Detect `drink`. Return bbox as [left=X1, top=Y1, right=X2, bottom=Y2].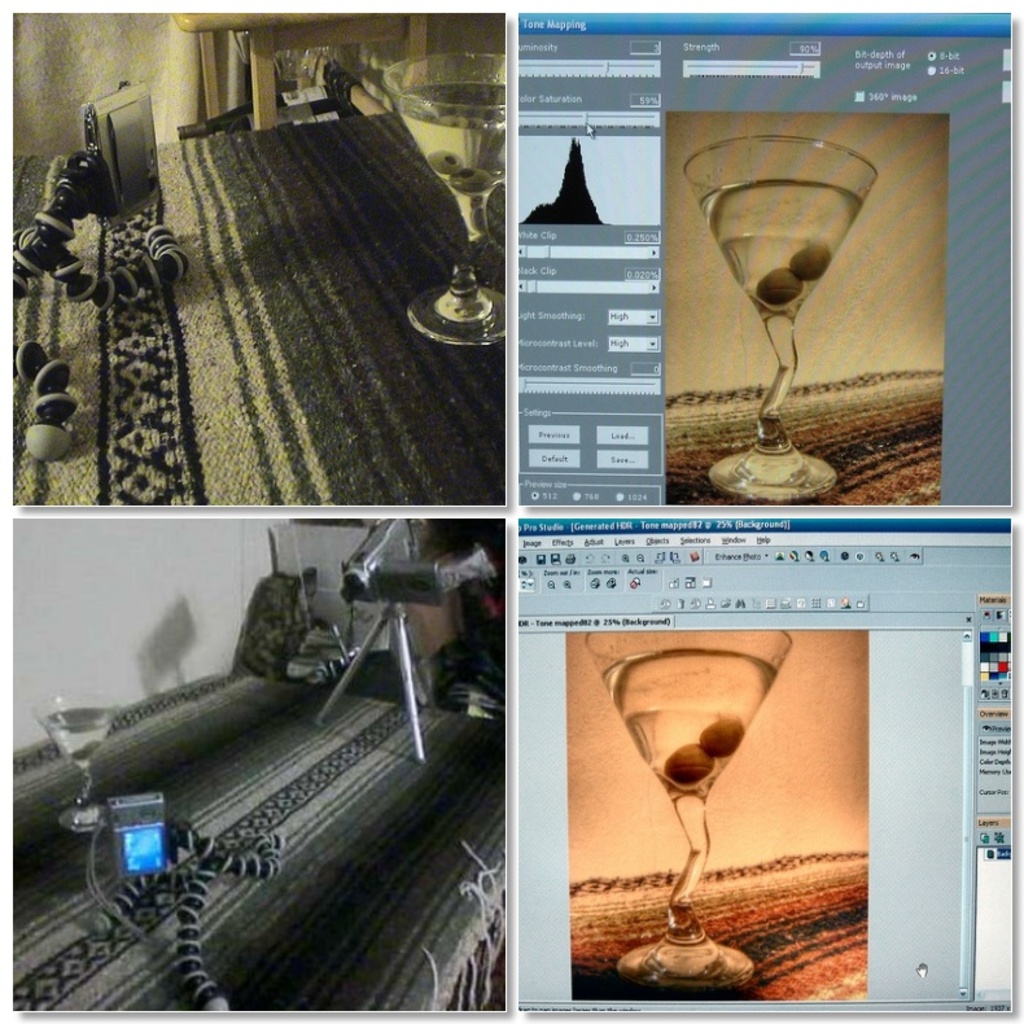
[left=391, top=84, right=506, bottom=240].
